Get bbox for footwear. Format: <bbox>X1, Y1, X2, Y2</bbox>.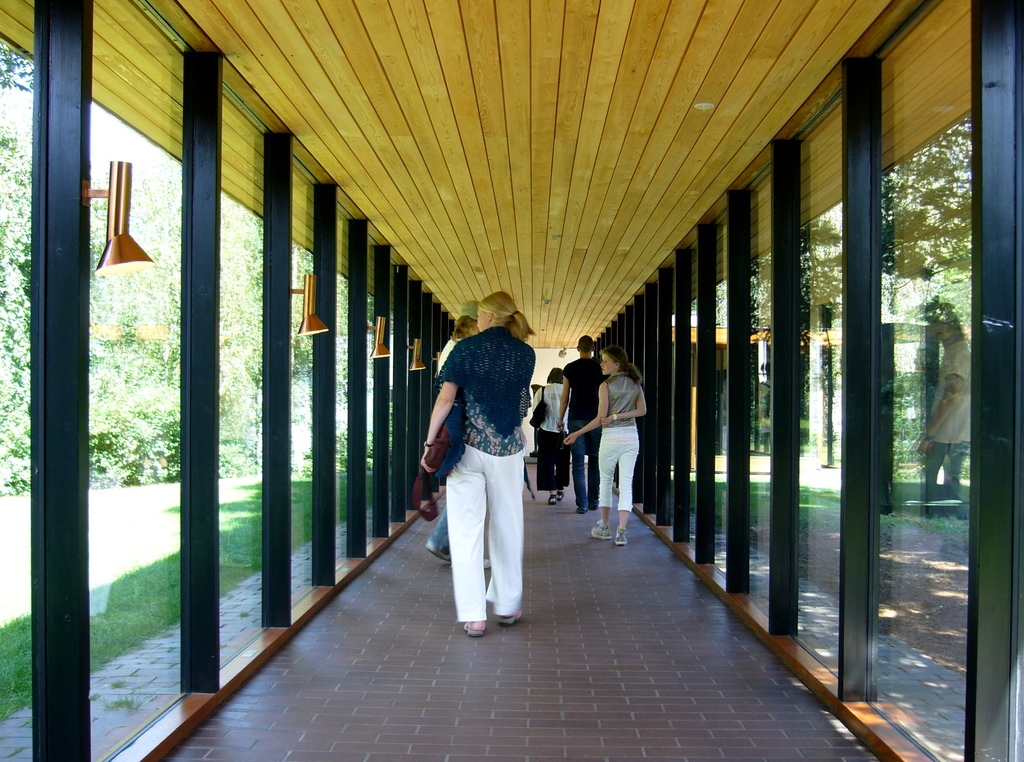
<bbox>588, 498, 596, 508</bbox>.
